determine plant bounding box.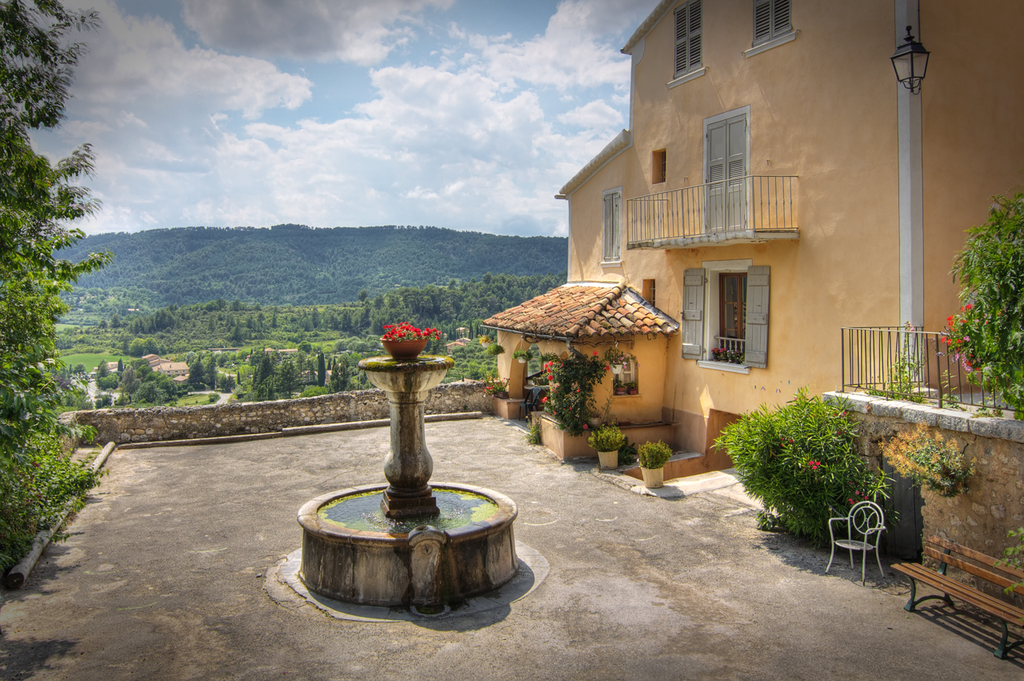
Determined: 910, 438, 974, 504.
